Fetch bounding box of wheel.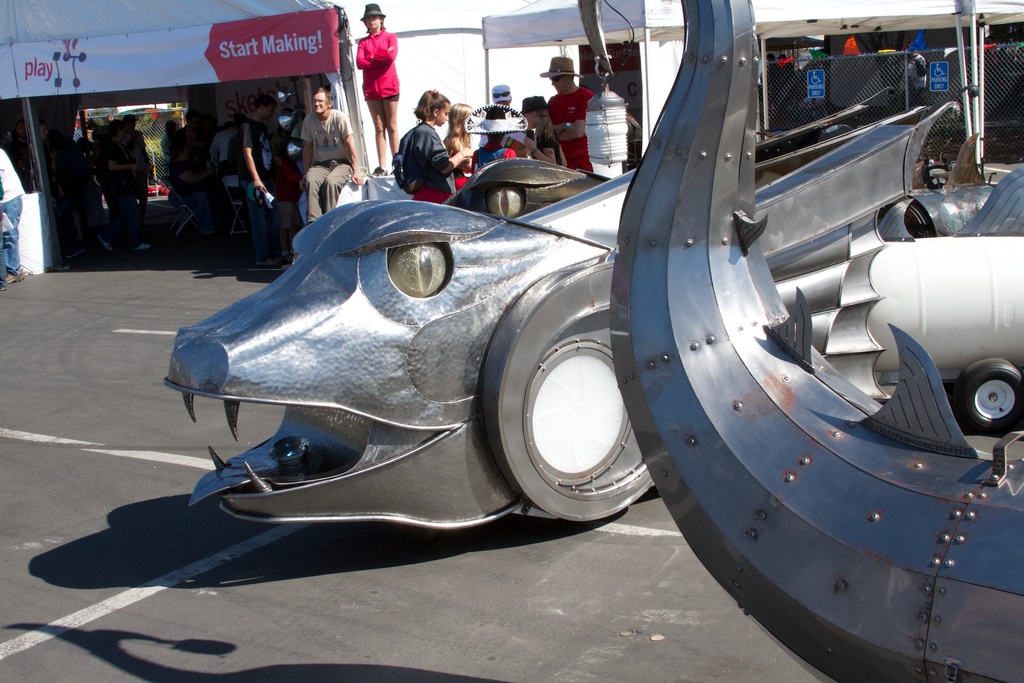
Bbox: pyautogui.locateOnScreen(952, 347, 1023, 445).
